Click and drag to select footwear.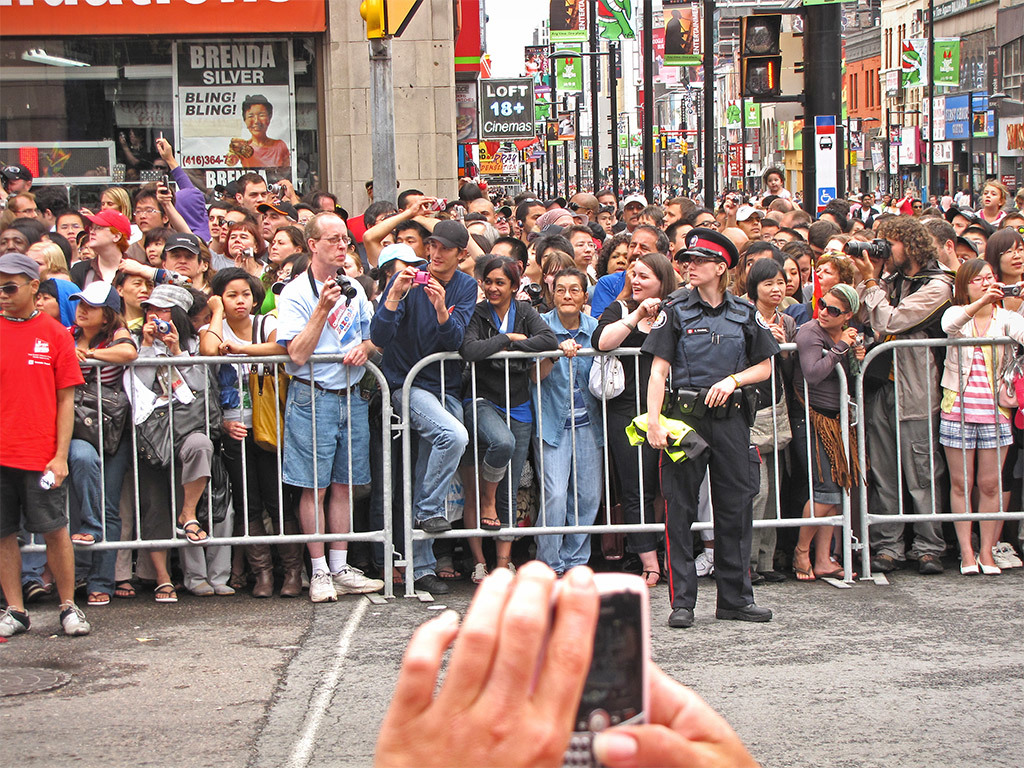
Selection: [45,576,51,597].
